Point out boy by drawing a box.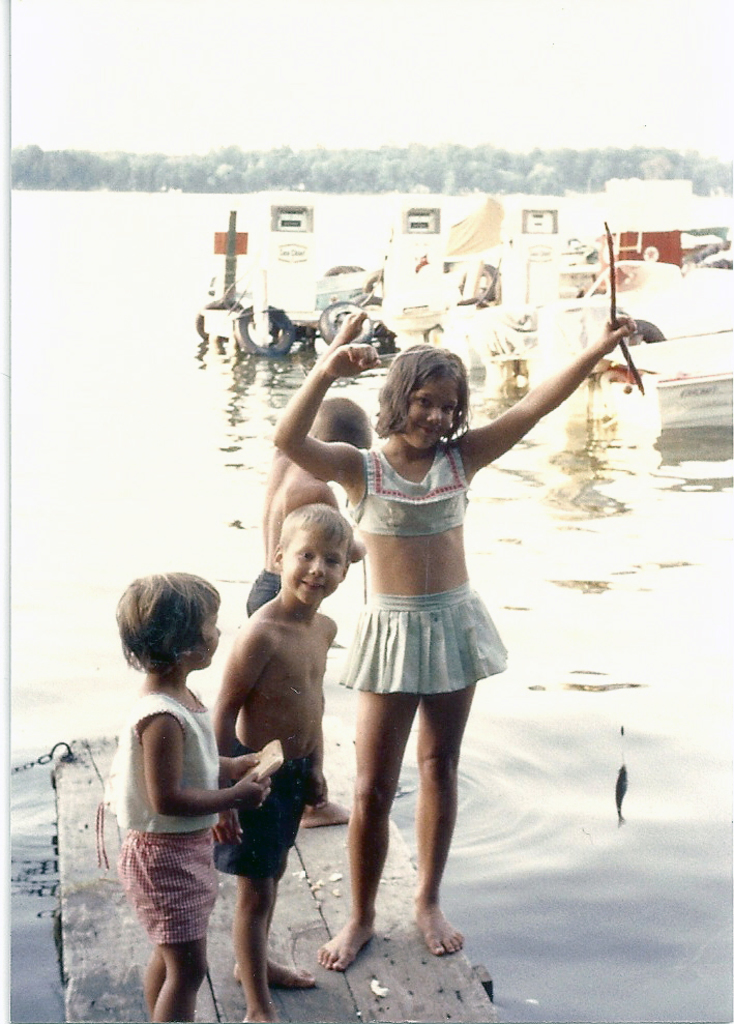
{"x1": 251, "y1": 399, "x2": 376, "y2": 829}.
